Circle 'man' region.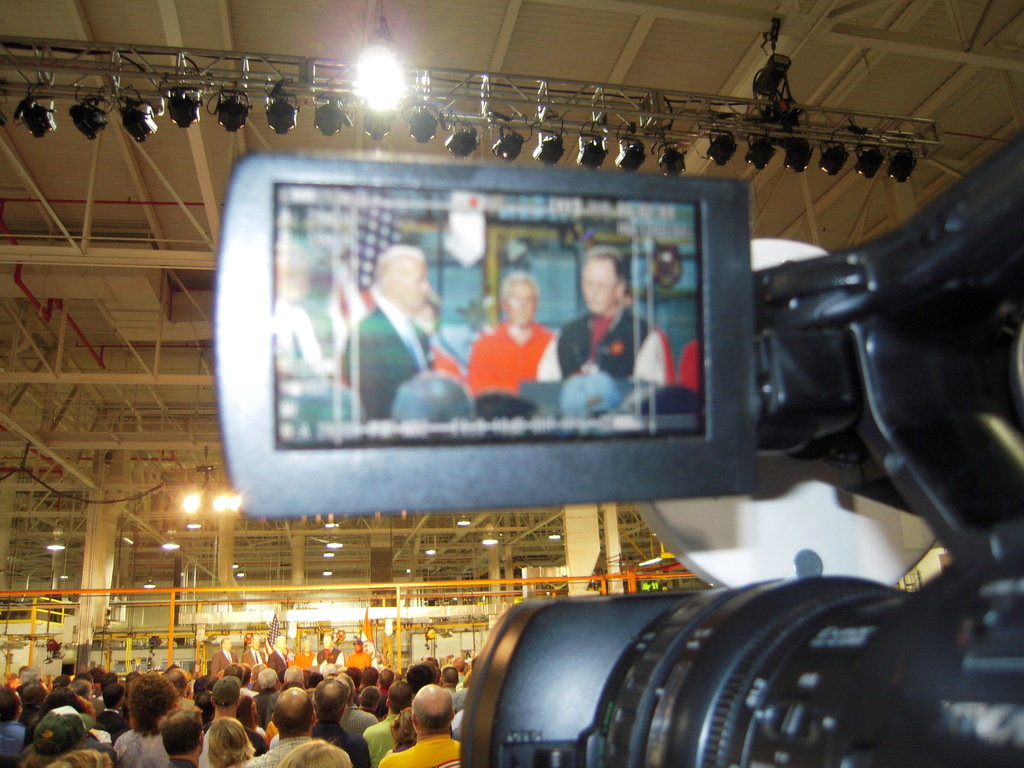
Region: l=269, t=636, r=289, b=675.
